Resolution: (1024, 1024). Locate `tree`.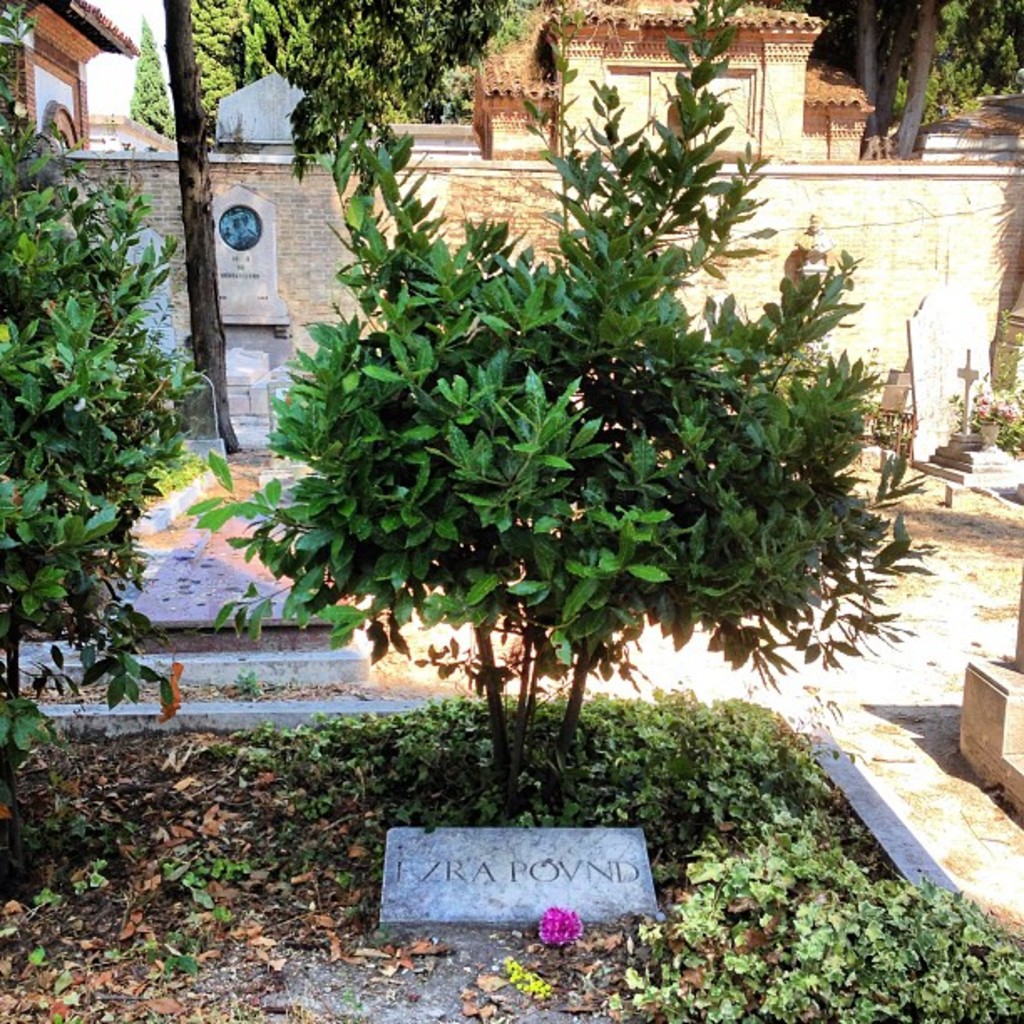
bbox(796, 0, 880, 97).
